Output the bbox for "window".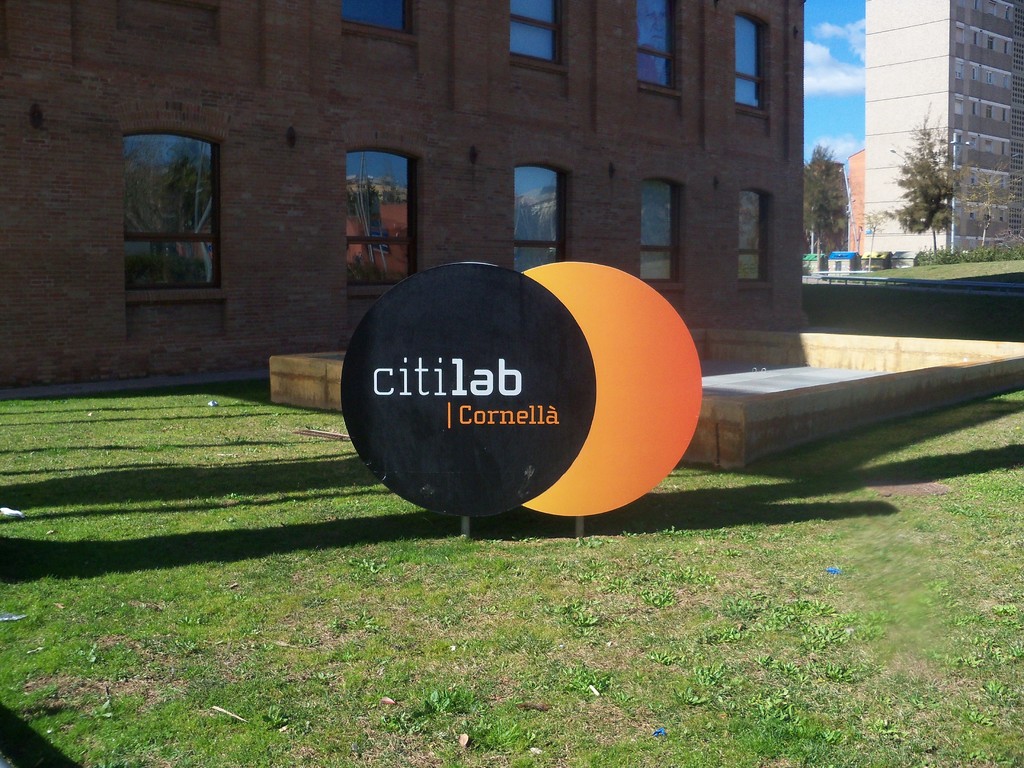
[348,0,408,25].
